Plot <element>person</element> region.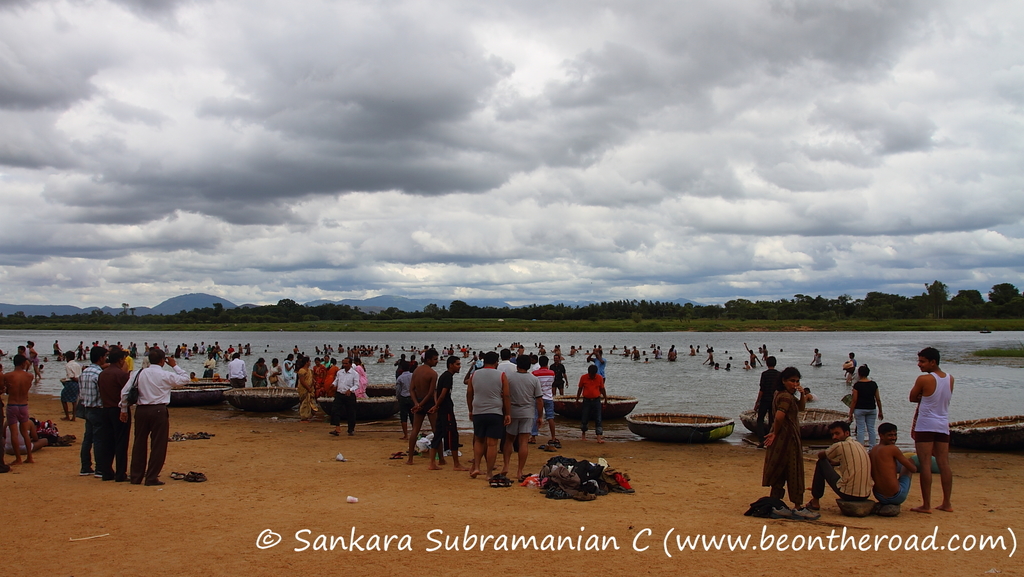
Plotted at l=758, t=367, r=805, b=503.
